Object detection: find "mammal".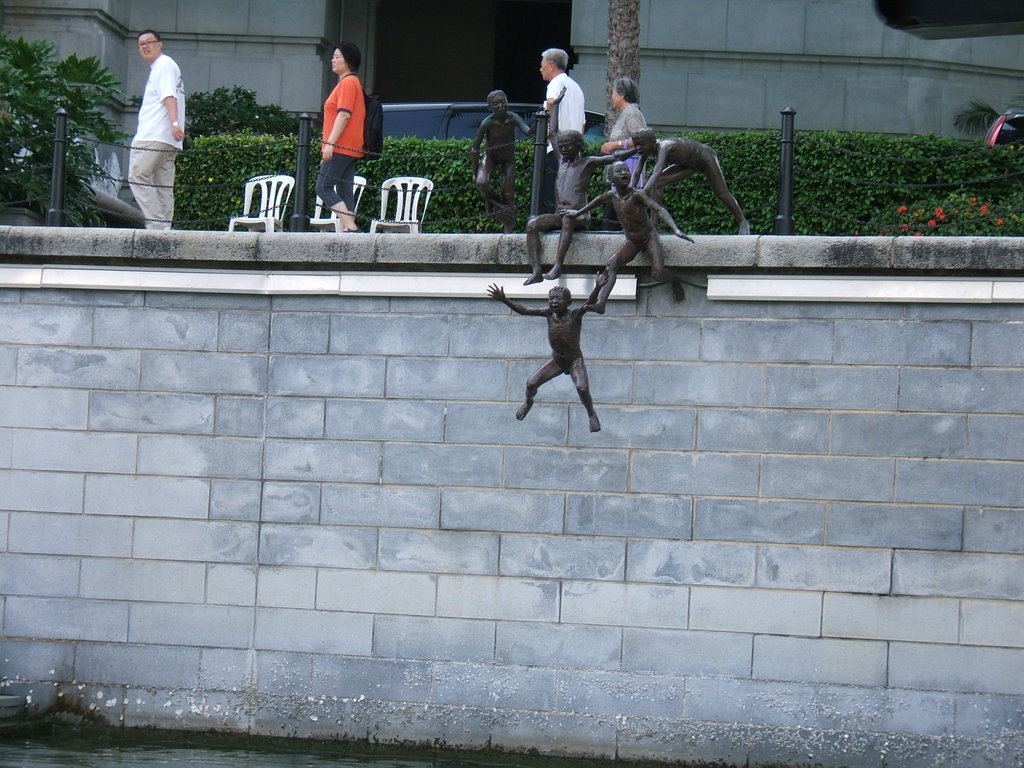
<region>559, 158, 700, 312</region>.
